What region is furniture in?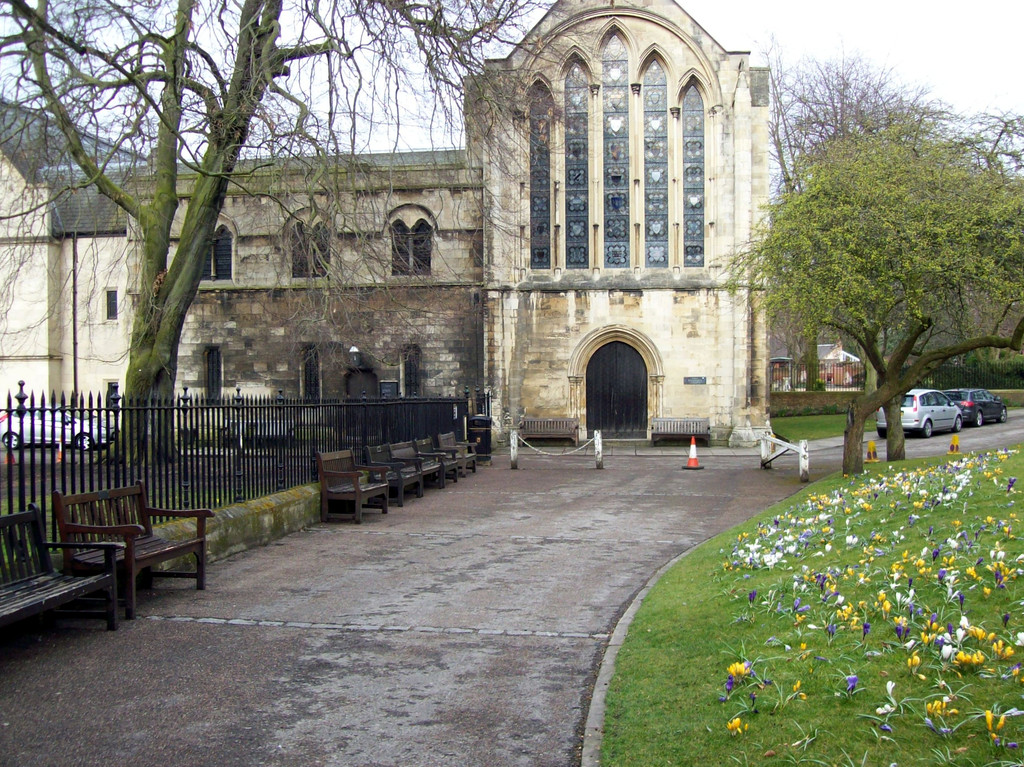
(404,432,465,483).
